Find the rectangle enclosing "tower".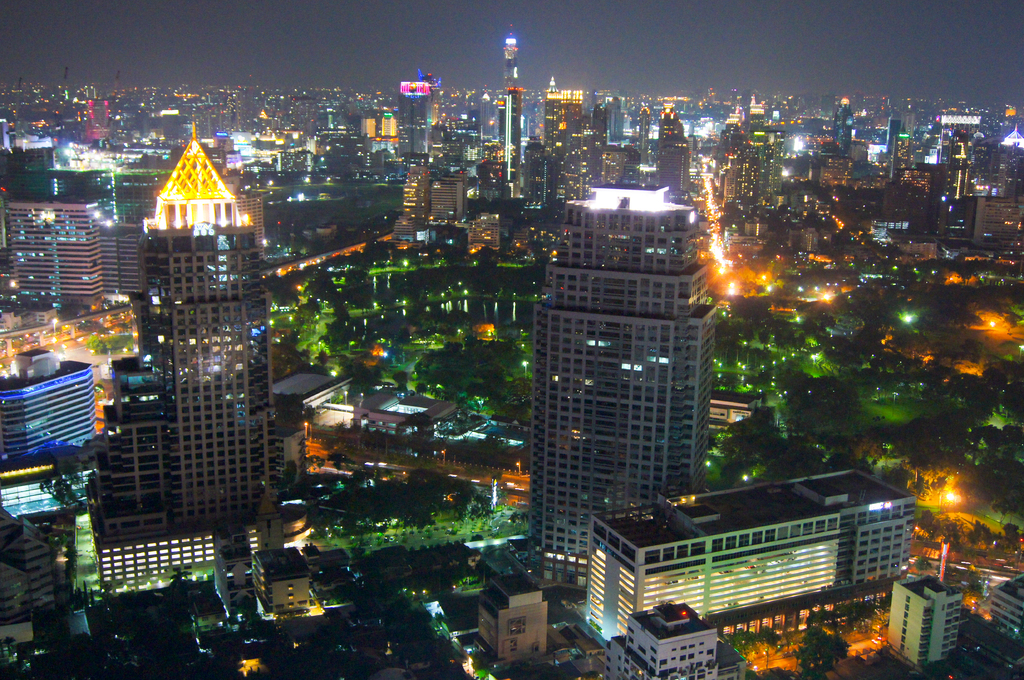
[476, 580, 540, 661].
